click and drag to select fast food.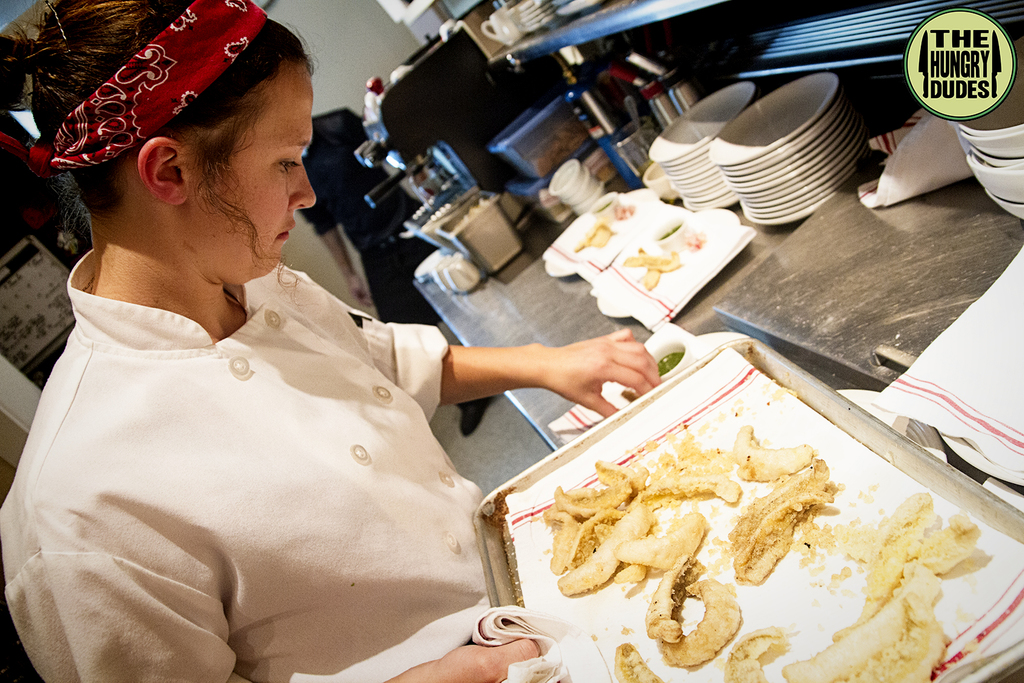
Selection: 778, 486, 982, 682.
